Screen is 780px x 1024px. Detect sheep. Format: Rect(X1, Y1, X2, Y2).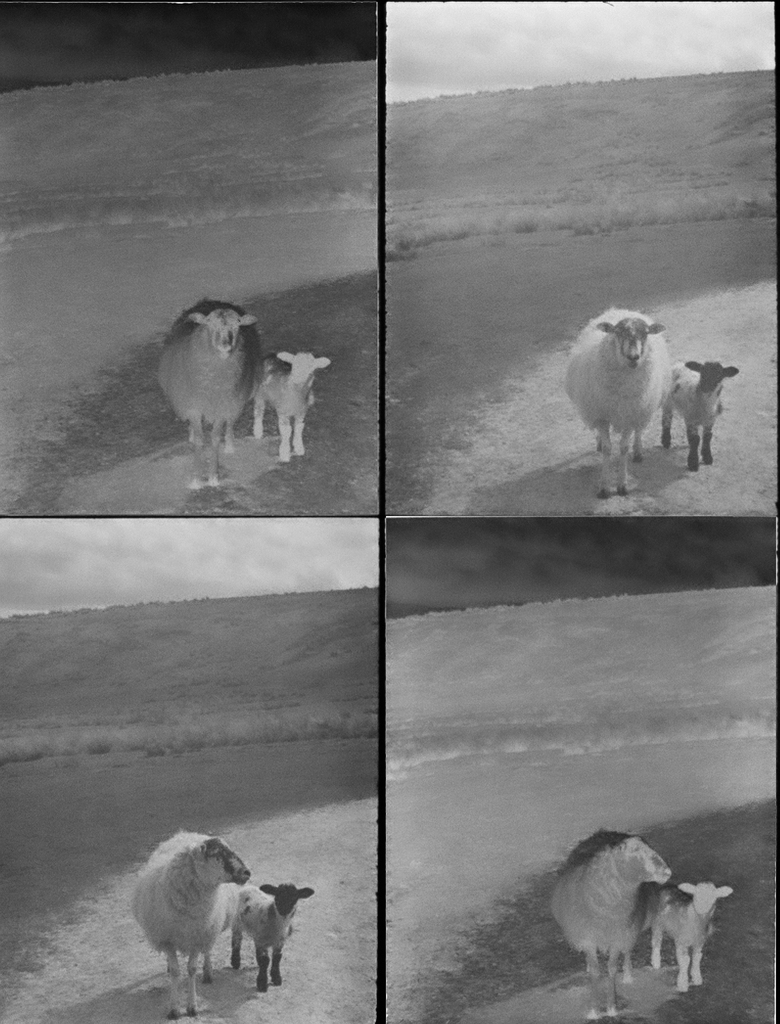
Rect(664, 354, 736, 471).
